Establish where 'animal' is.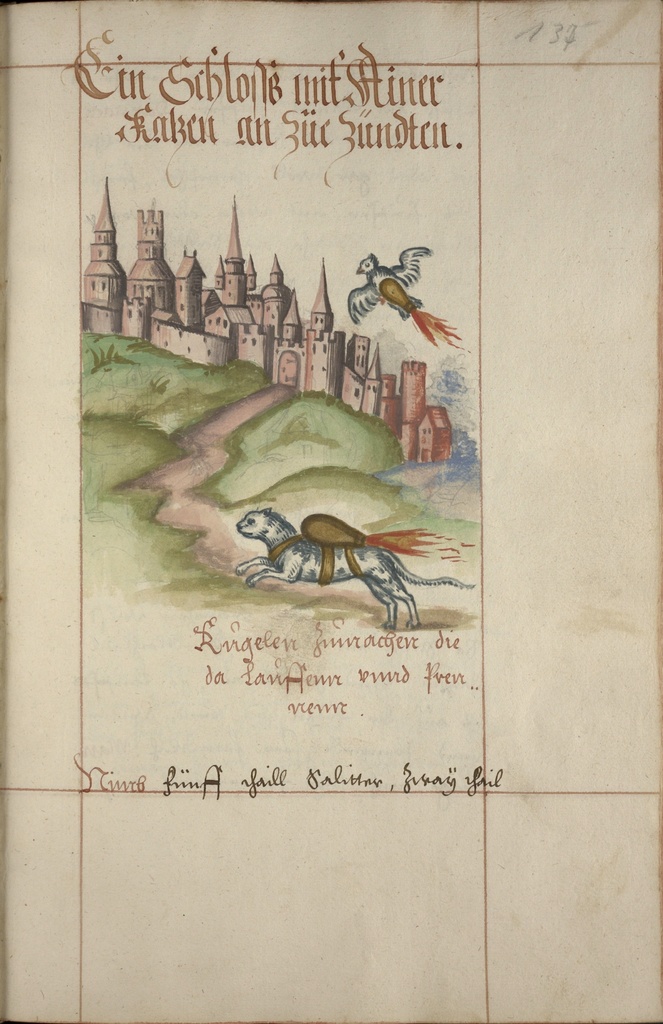
Established at 353 248 468 351.
